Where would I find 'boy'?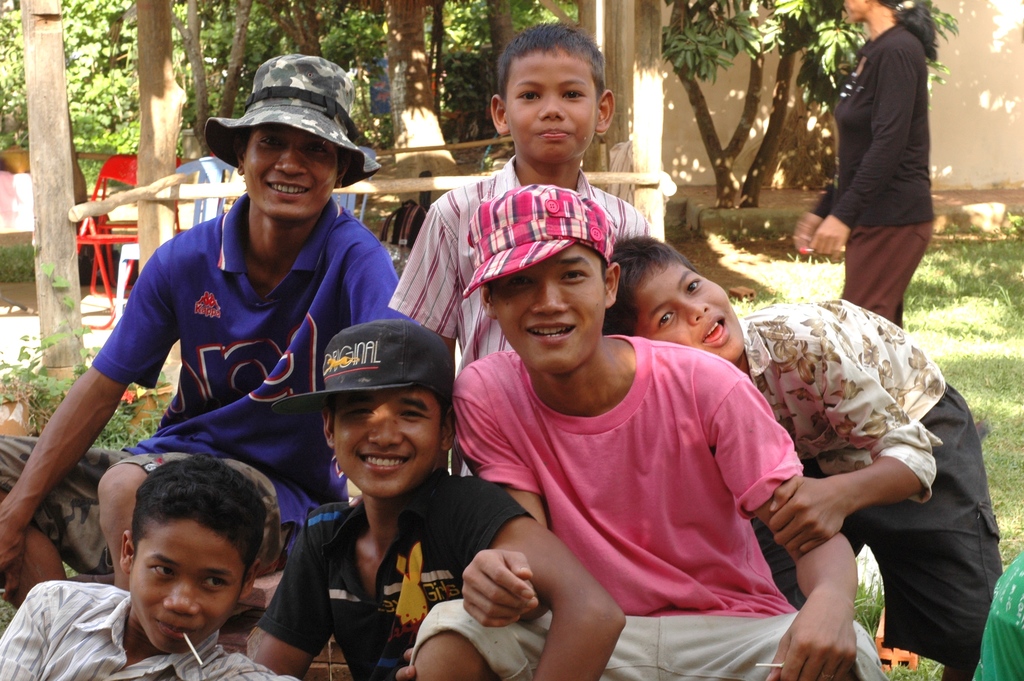
At [612, 233, 1005, 680].
